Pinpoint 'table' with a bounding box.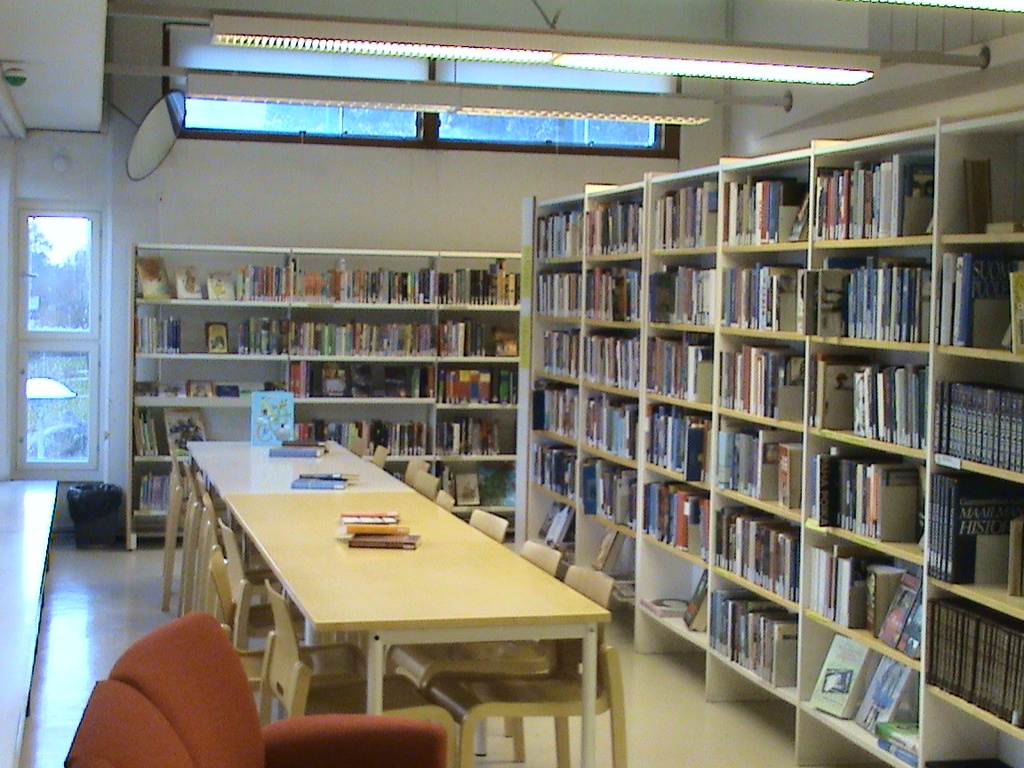
(185,440,405,503).
